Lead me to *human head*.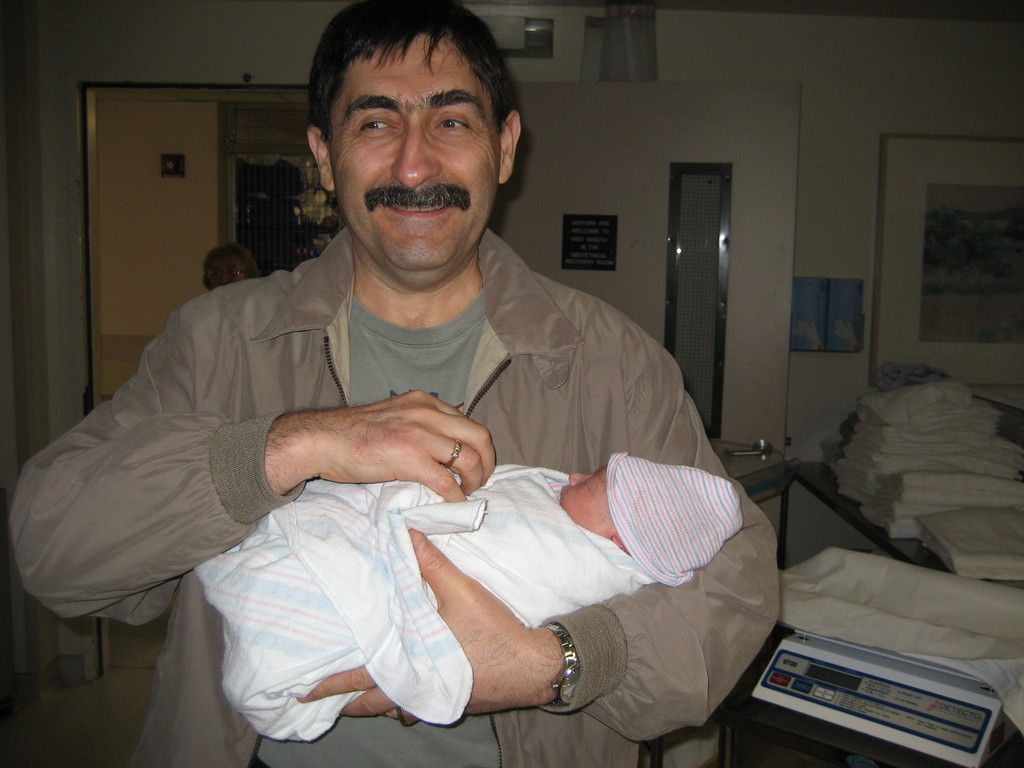
Lead to l=293, t=14, r=524, b=228.
